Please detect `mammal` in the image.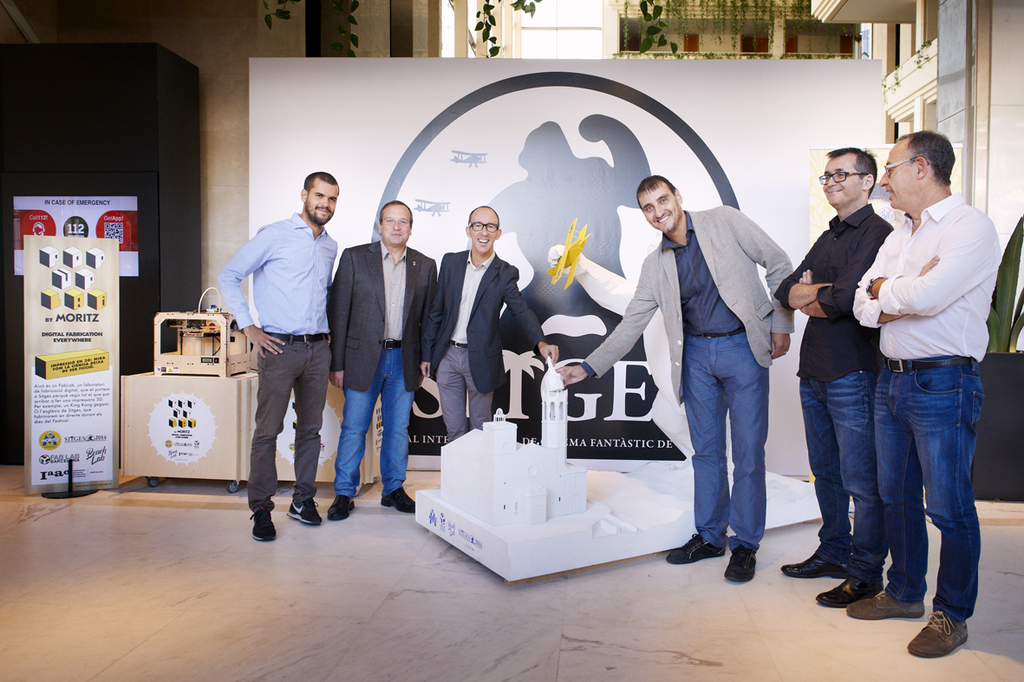
bbox=[419, 204, 559, 441].
